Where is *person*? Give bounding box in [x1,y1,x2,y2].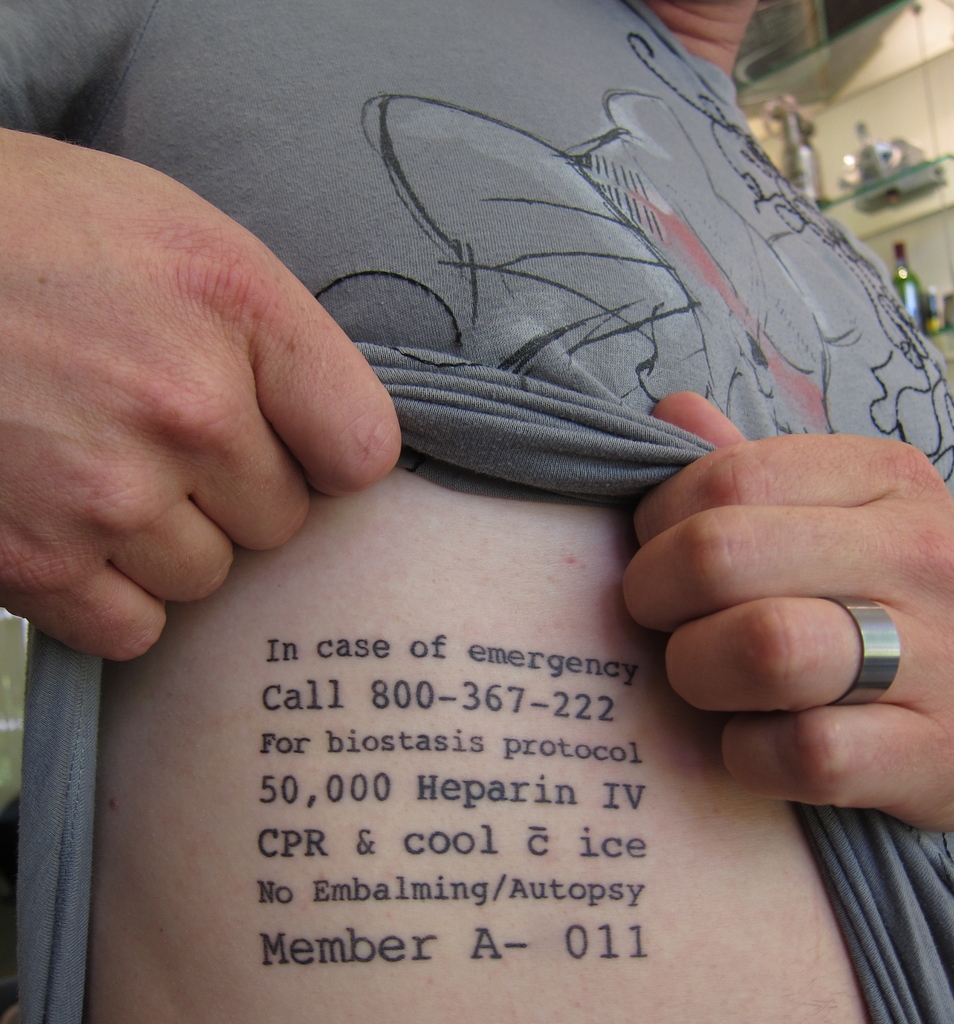
[0,0,953,1023].
